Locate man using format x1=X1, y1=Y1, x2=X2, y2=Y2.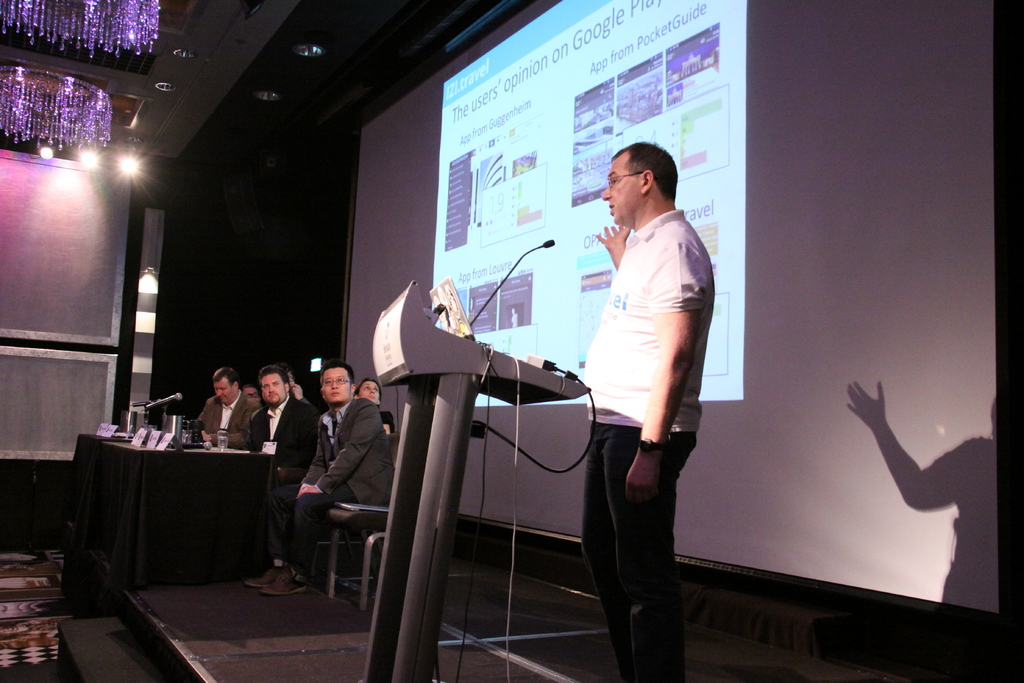
x1=196, y1=365, x2=260, y2=446.
